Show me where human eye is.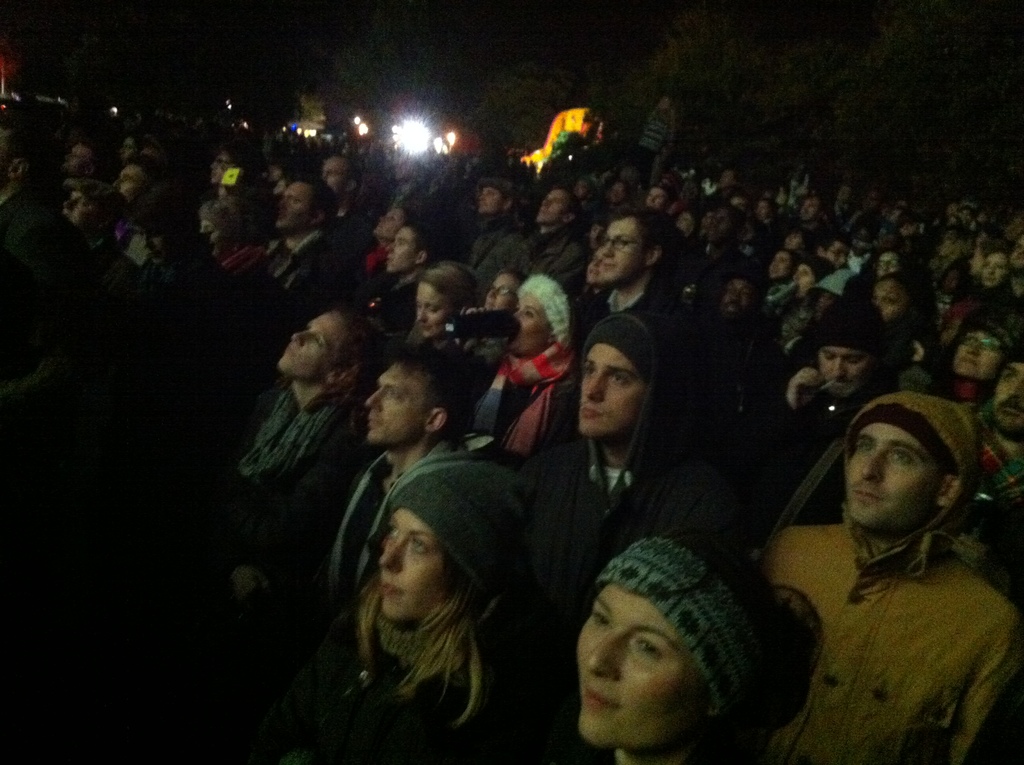
human eye is at [883, 295, 901, 306].
